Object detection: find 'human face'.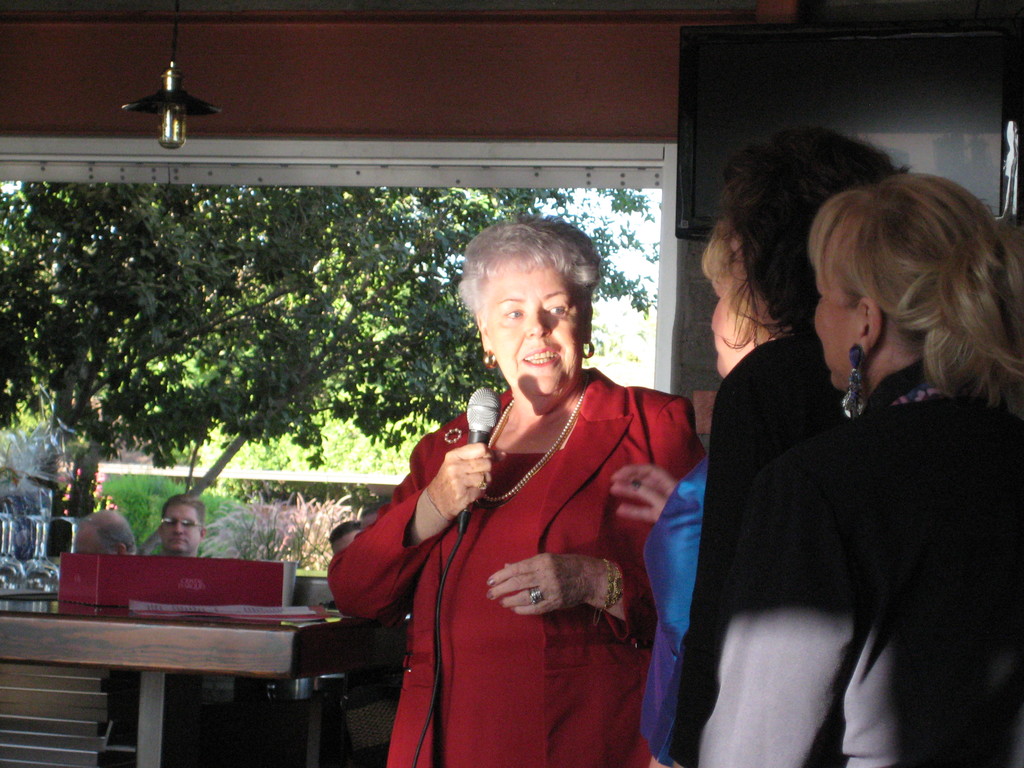
select_region(160, 499, 202, 553).
